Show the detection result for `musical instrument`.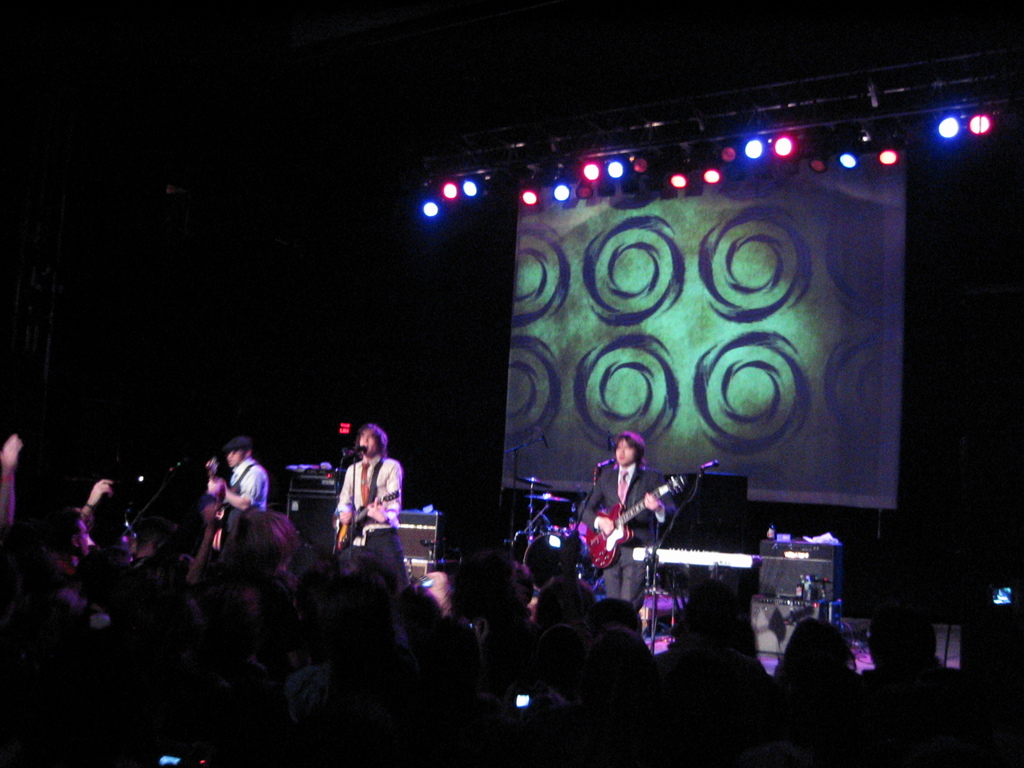
332, 486, 403, 558.
